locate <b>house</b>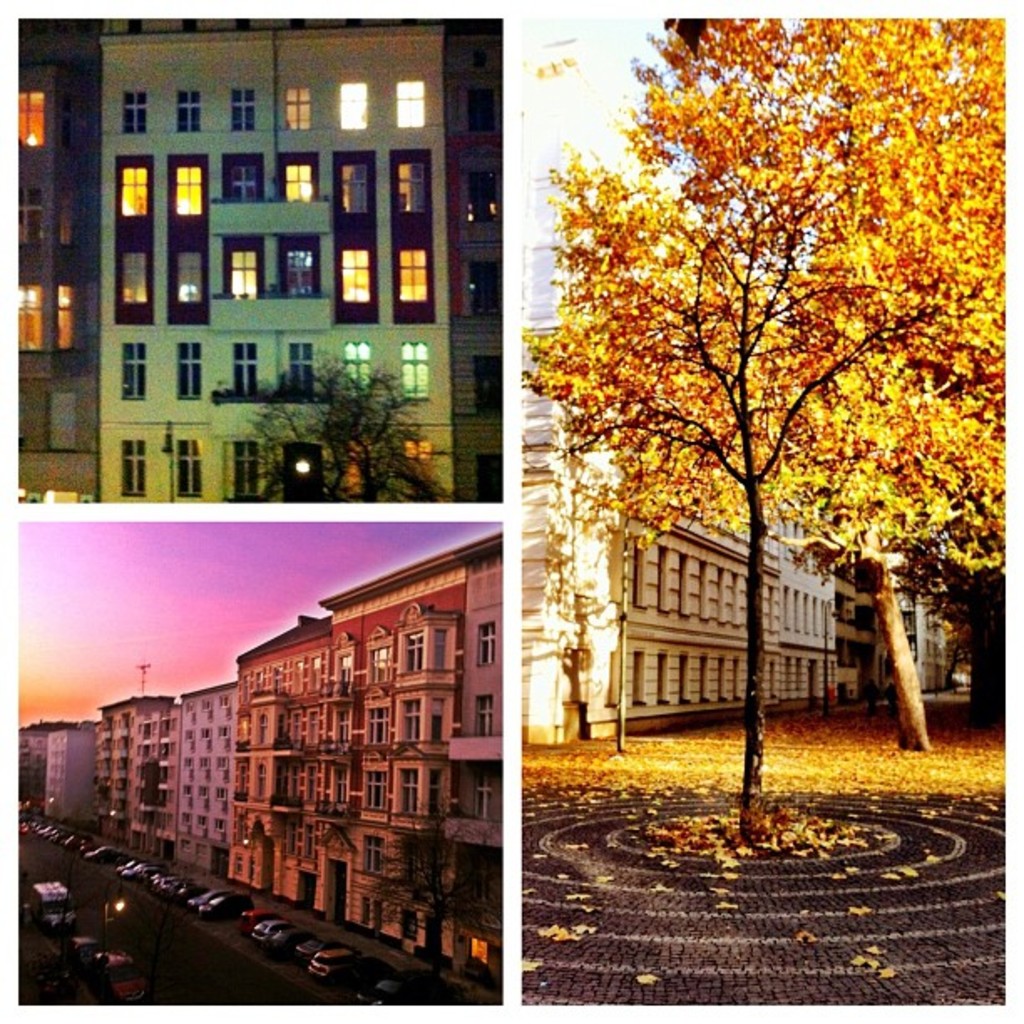
(left=877, top=545, right=957, bottom=696)
